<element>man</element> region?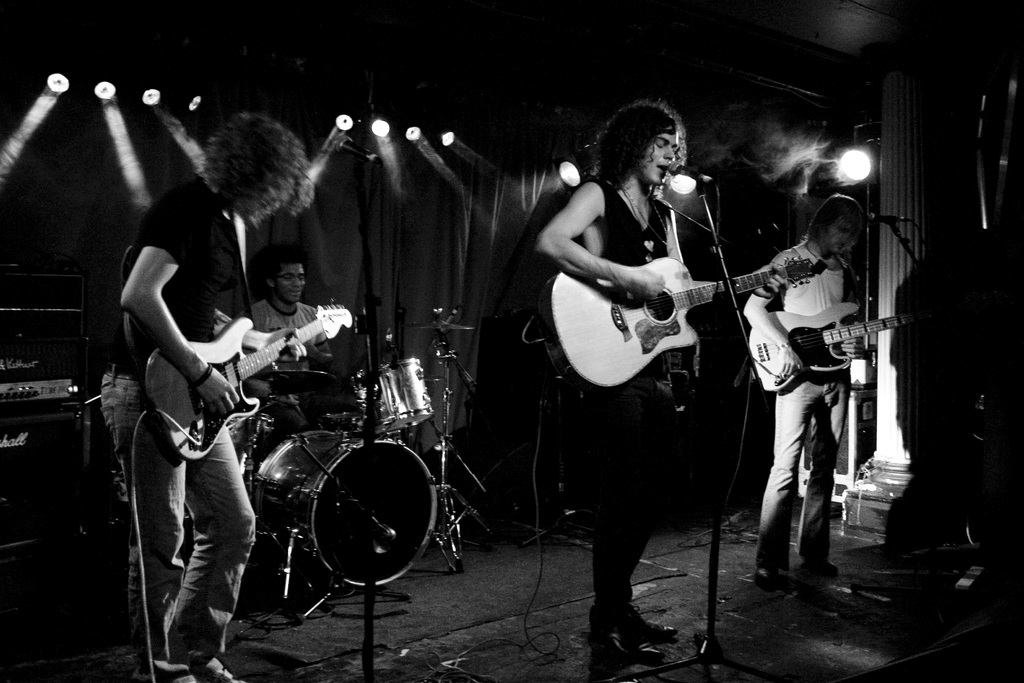
100,108,313,682
